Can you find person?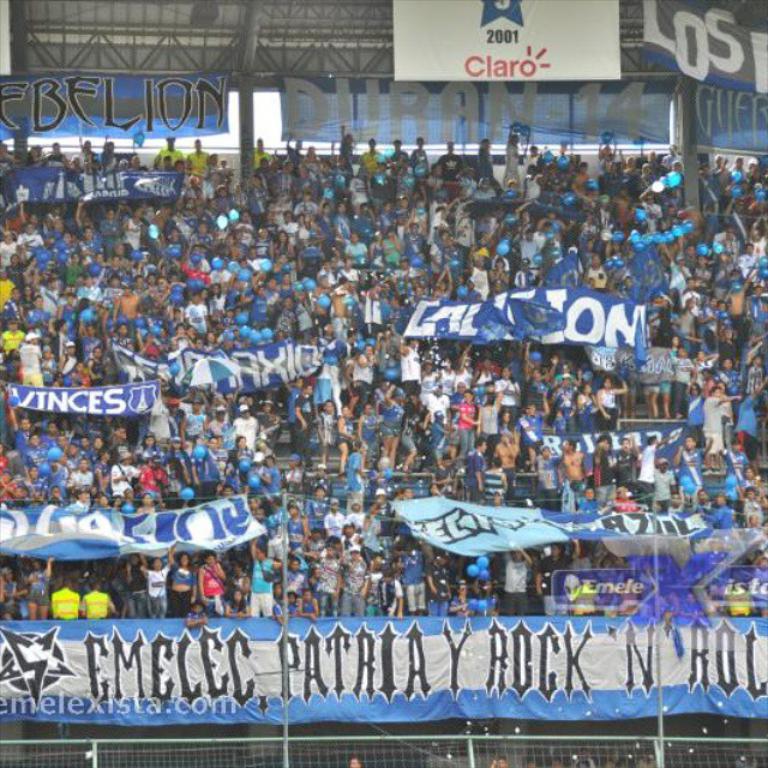
Yes, bounding box: crop(346, 752, 361, 767).
